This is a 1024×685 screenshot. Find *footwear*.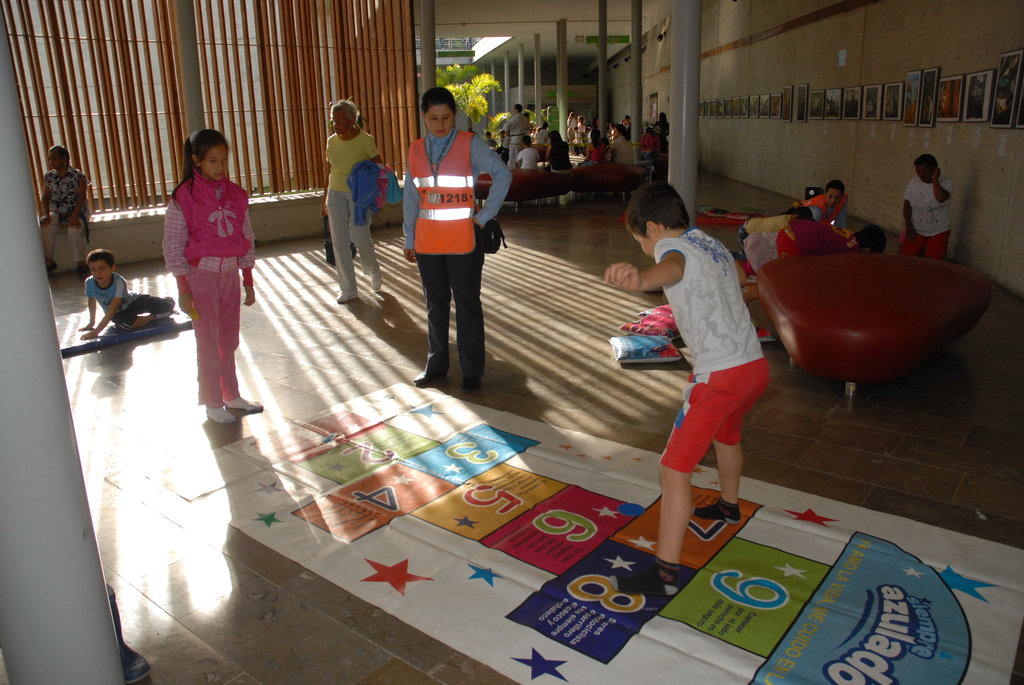
Bounding box: rect(45, 257, 58, 274).
